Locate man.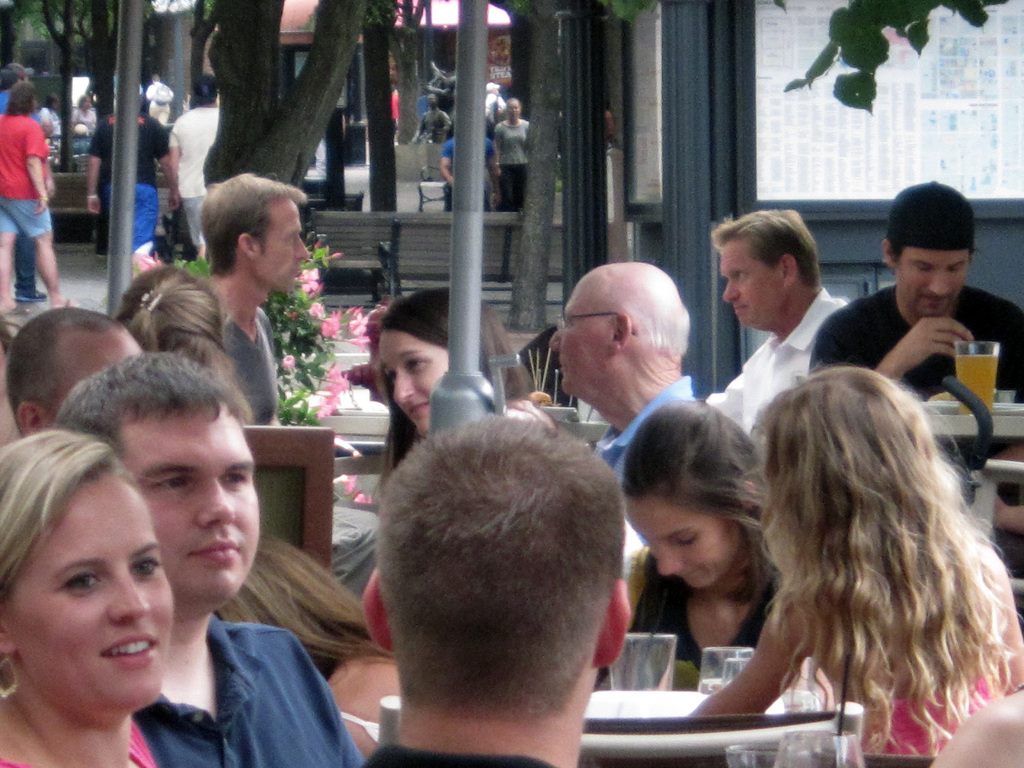
Bounding box: 0,58,56,303.
